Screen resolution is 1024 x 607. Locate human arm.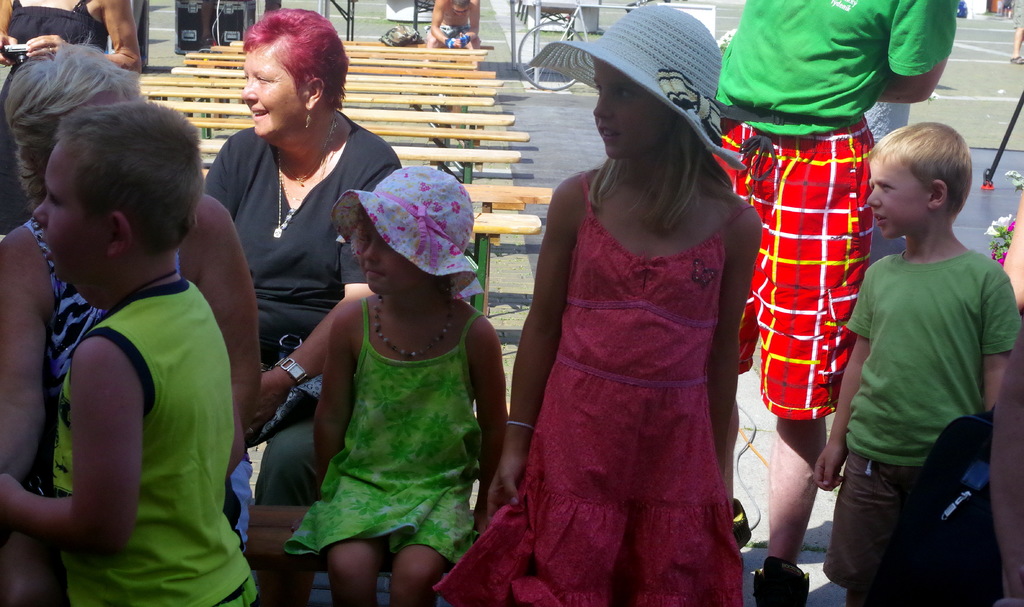
199/127/257/226.
